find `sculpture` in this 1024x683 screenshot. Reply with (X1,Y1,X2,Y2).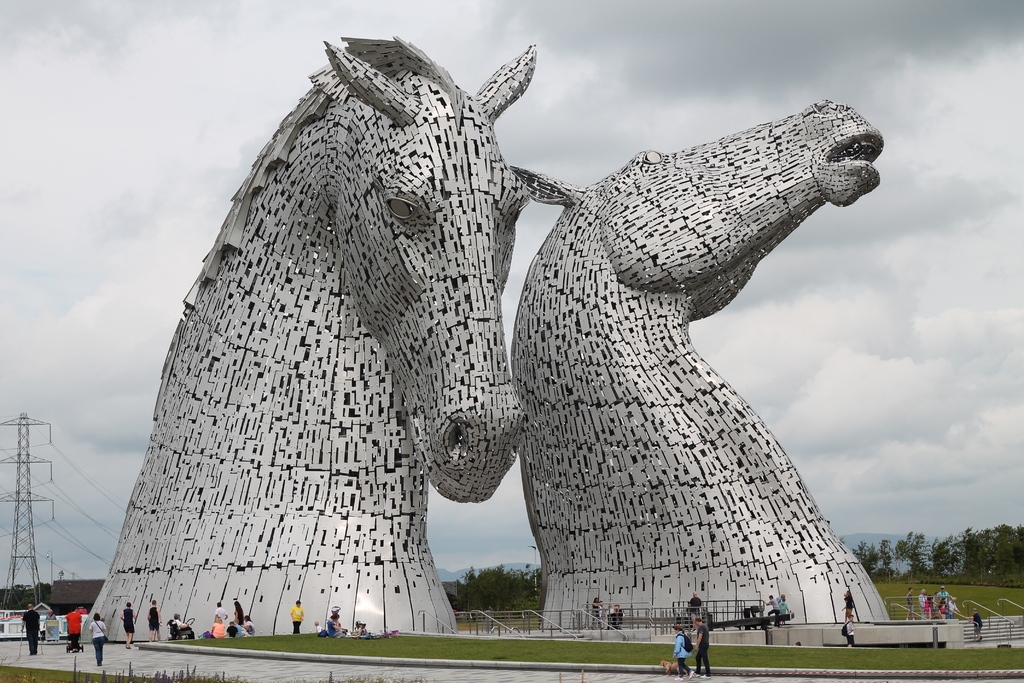
(450,45,927,661).
